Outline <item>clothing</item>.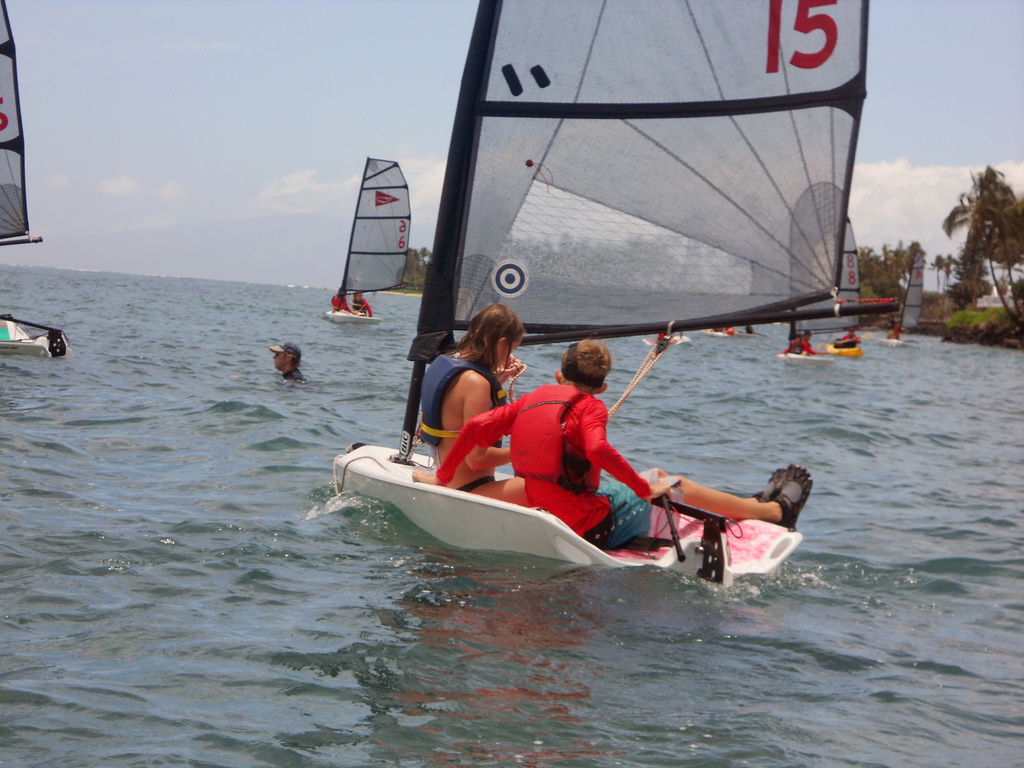
Outline: rect(283, 364, 308, 383).
